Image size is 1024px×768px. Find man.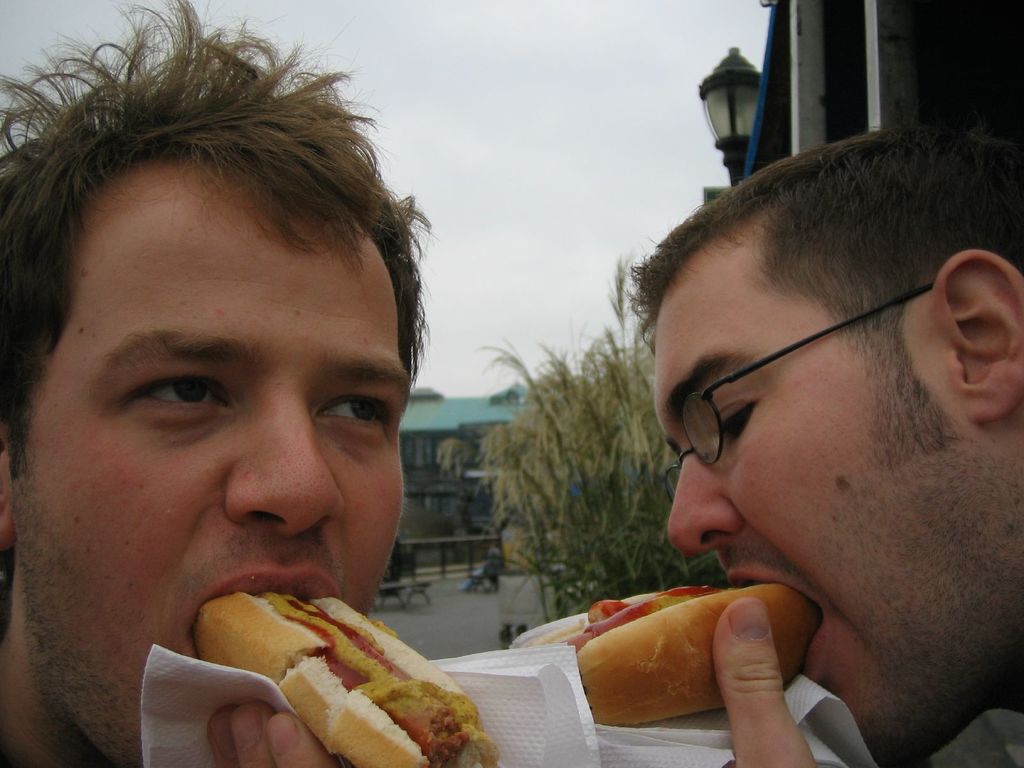
(x1=490, y1=84, x2=1023, y2=767).
